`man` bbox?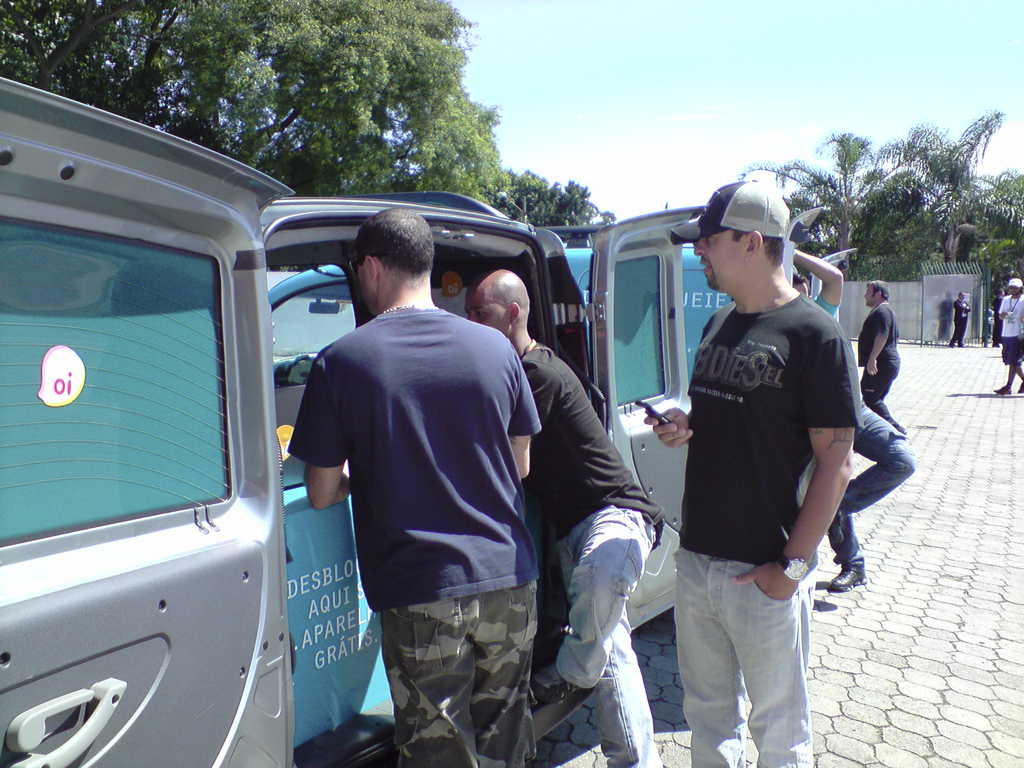
pyautogui.locateOnScreen(630, 172, 862, 767)
